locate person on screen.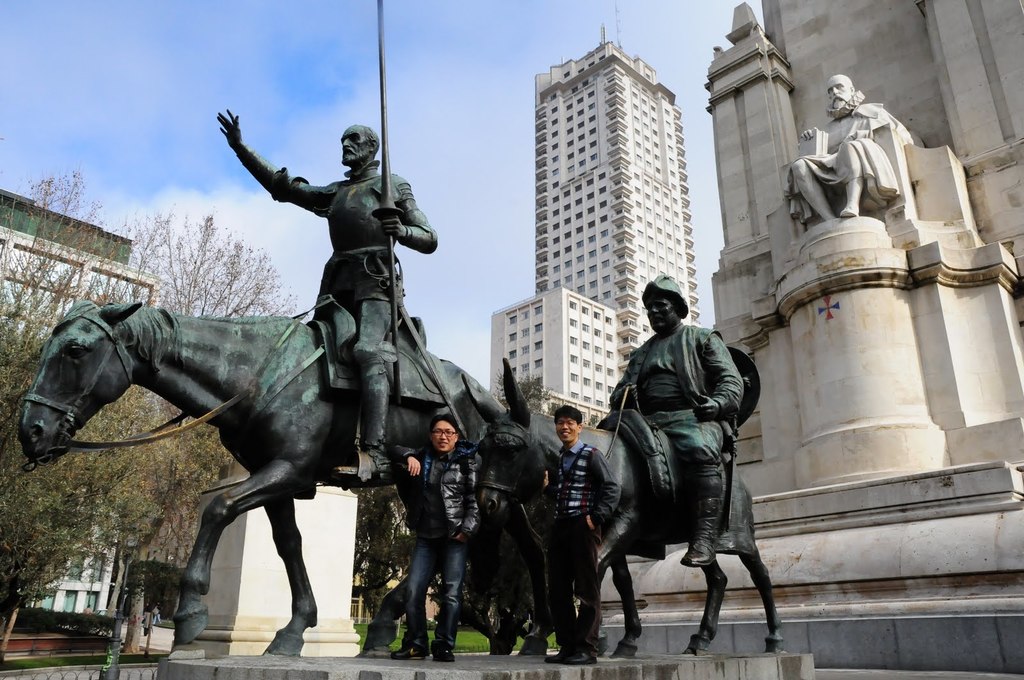
On screen at detection(541, 404, 605, 668).
